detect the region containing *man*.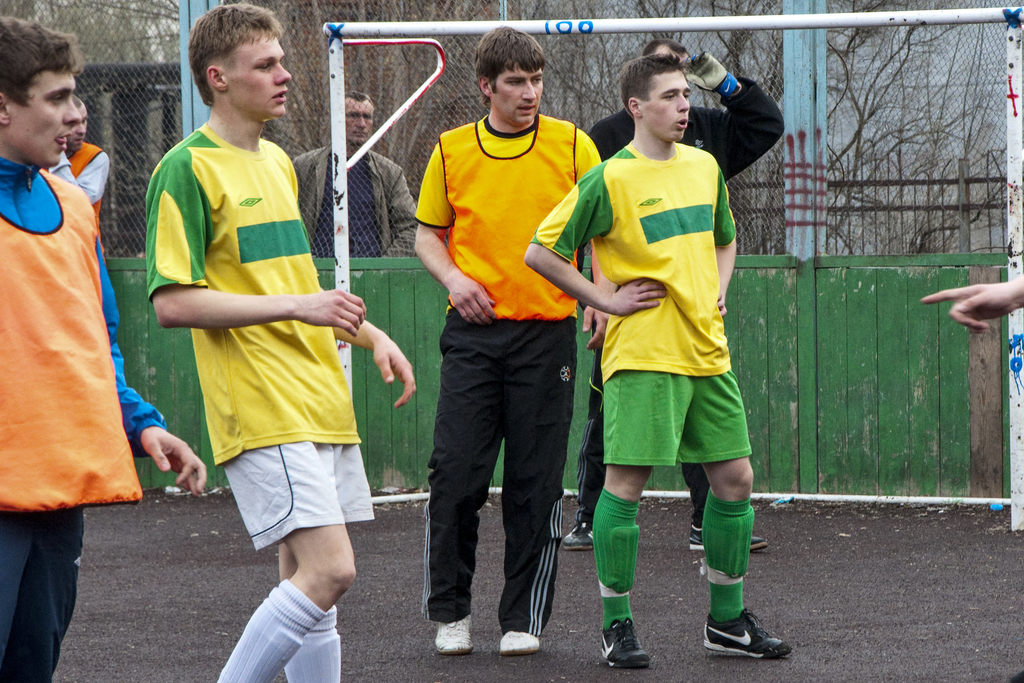
[0, 13, 207, 682].
